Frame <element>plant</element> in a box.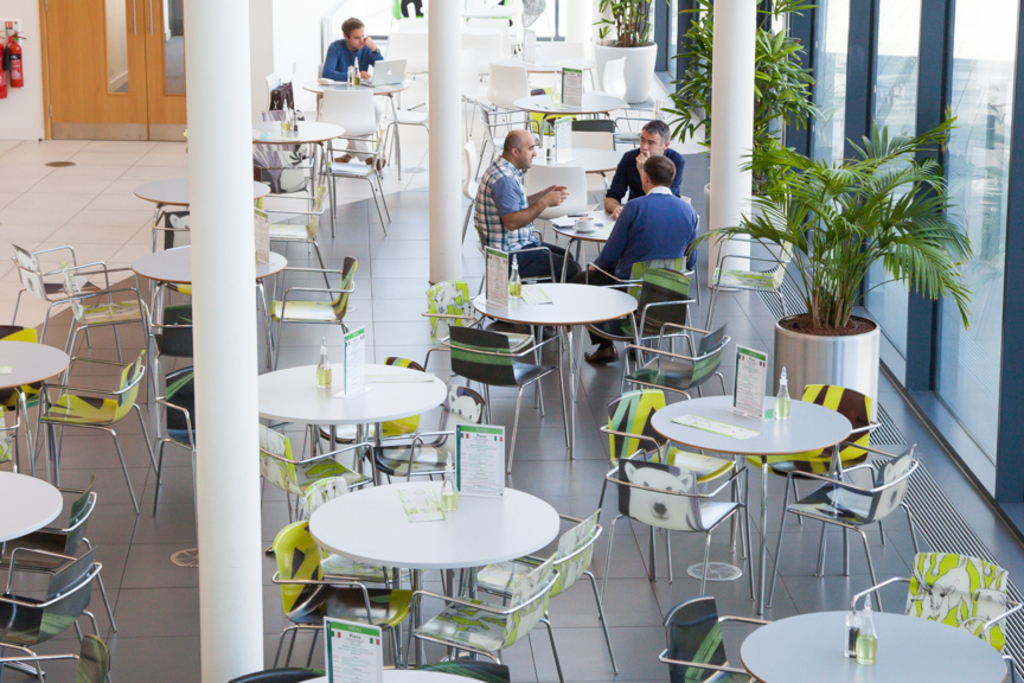
BBox(659, 0, 836, 191).
